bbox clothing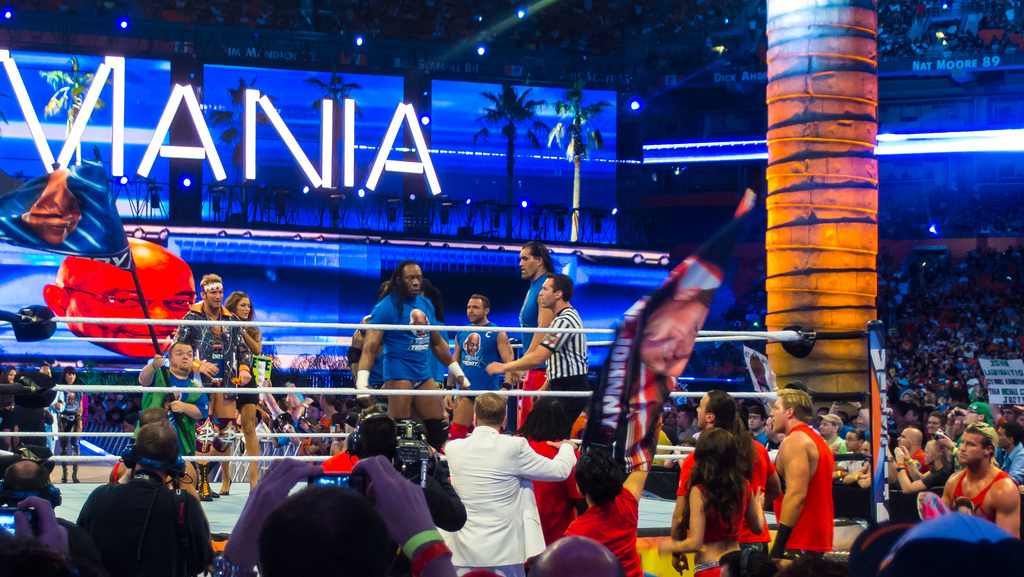
<region>520, 312, 593, 432</region>
